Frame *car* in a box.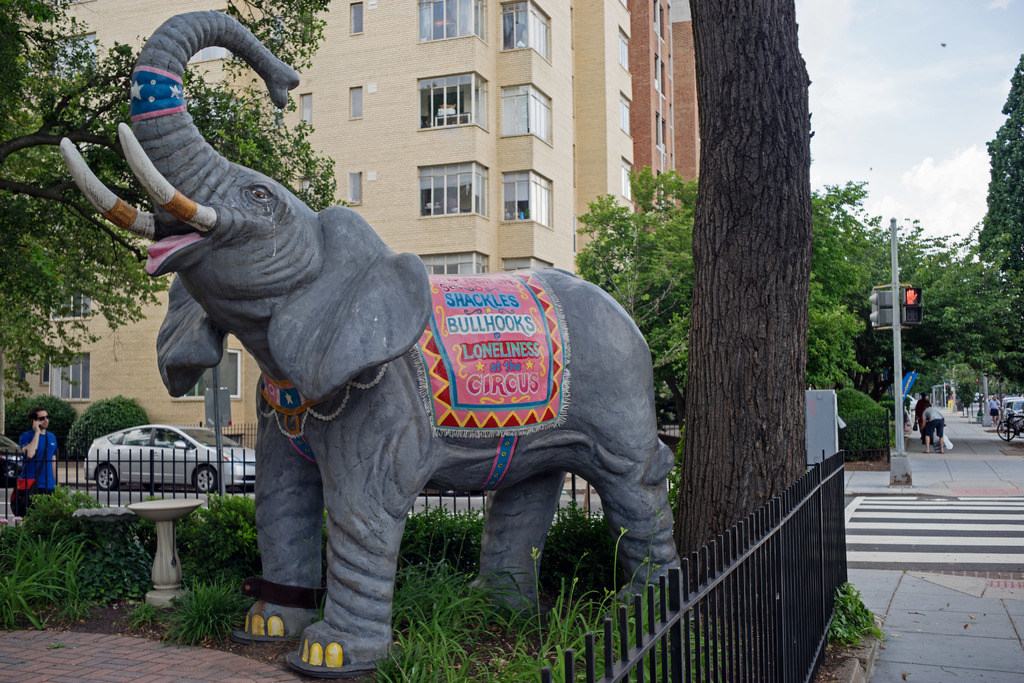
[left=78, top=418, right=262, bottom=497].
